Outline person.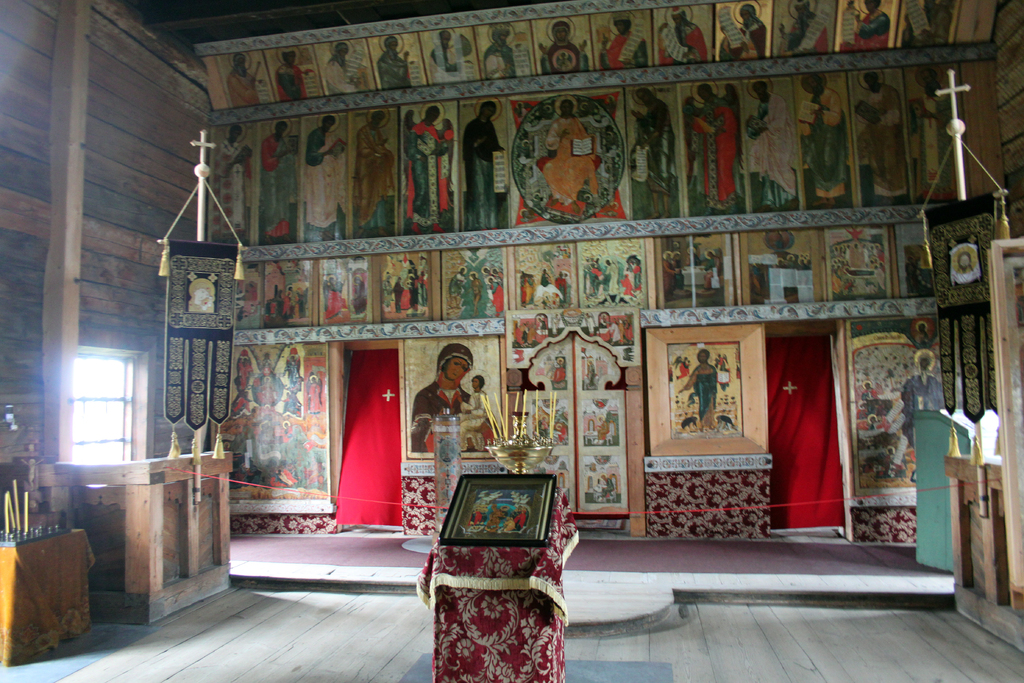
Outline: Rect(326, 43, 358, 92).
